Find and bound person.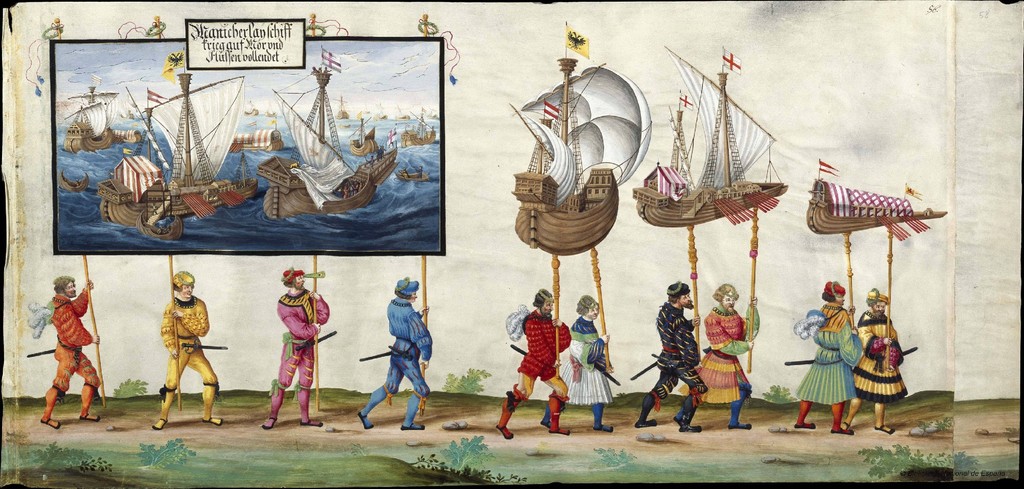
Bound: BBox(25, 273, 95, 424).
